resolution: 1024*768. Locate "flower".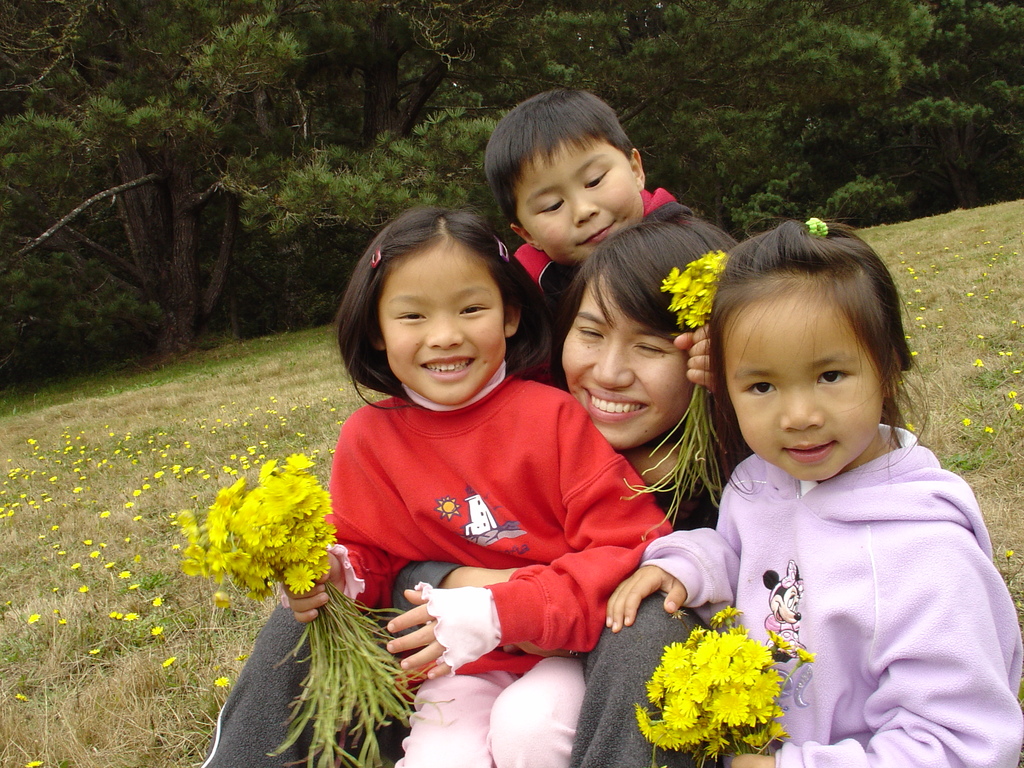
922, 324, 924, 327.
